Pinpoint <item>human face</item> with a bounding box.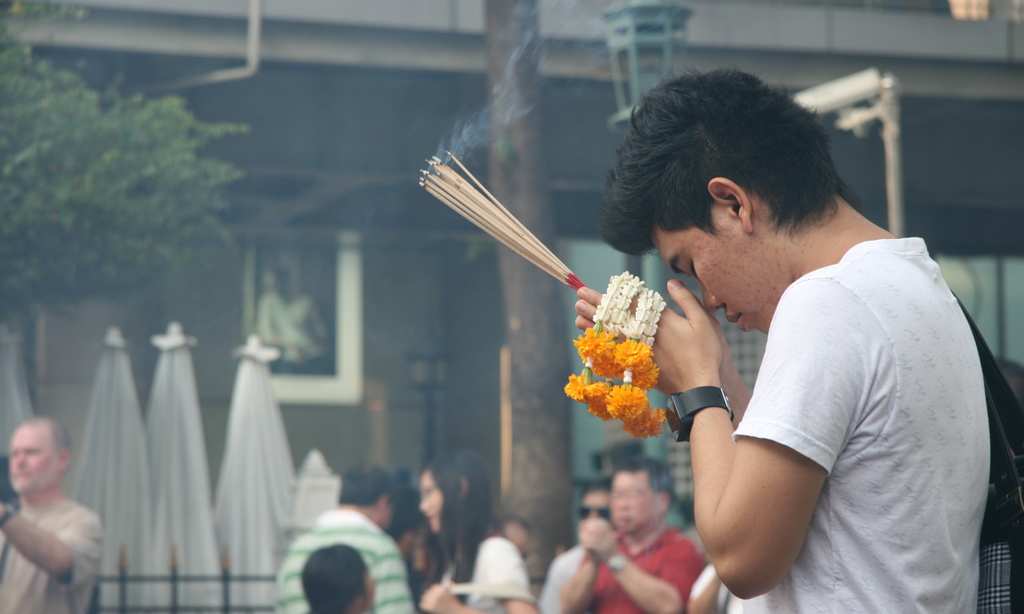
detection(8, 432, 51, 488).
